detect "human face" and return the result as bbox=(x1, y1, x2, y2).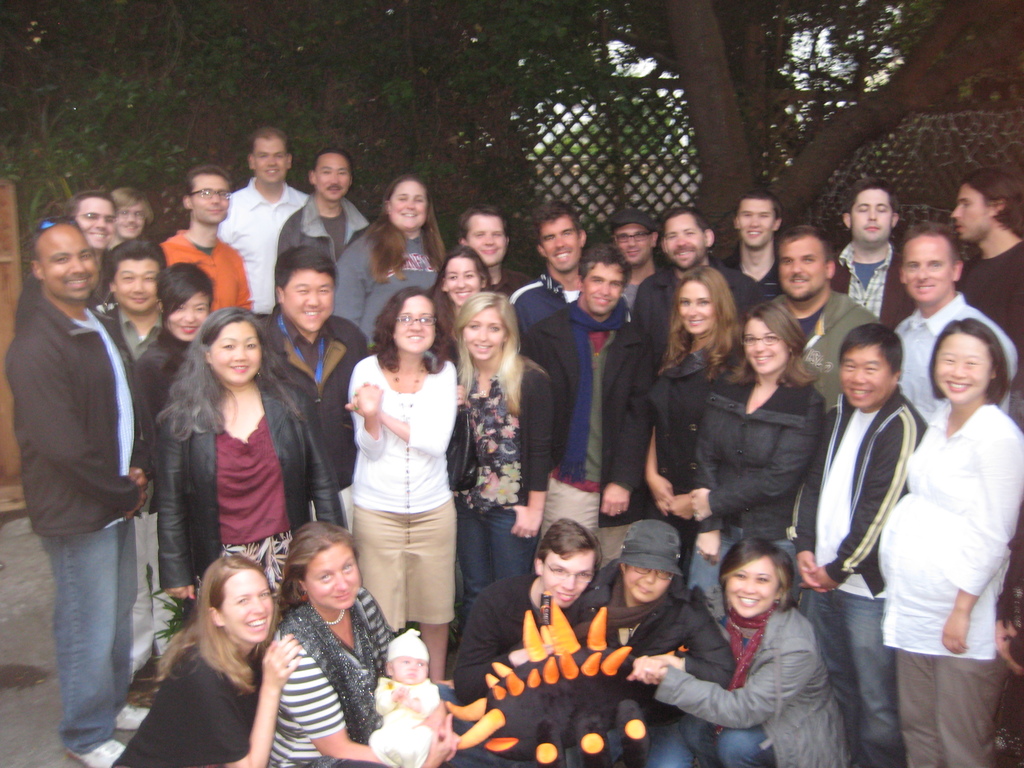
bbox=(317, 154, 350, 204).
